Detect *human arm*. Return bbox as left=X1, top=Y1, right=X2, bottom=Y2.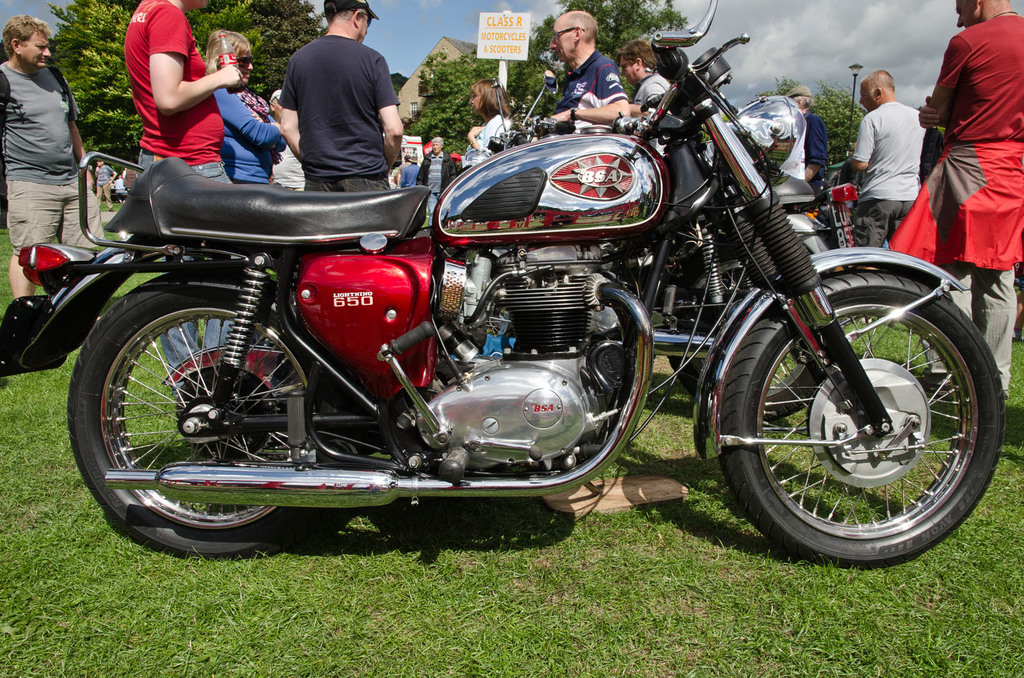
left=925, top=35, right=976, bottom=139.
